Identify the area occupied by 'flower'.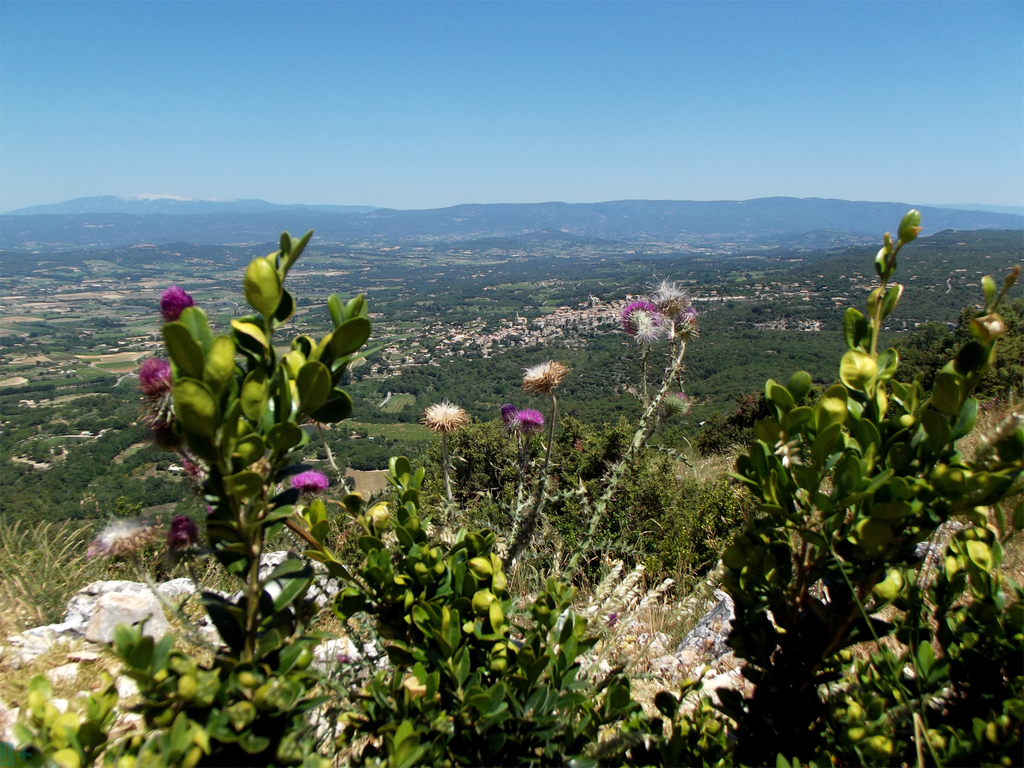
Area: <box>524,356,567,392</box>.
